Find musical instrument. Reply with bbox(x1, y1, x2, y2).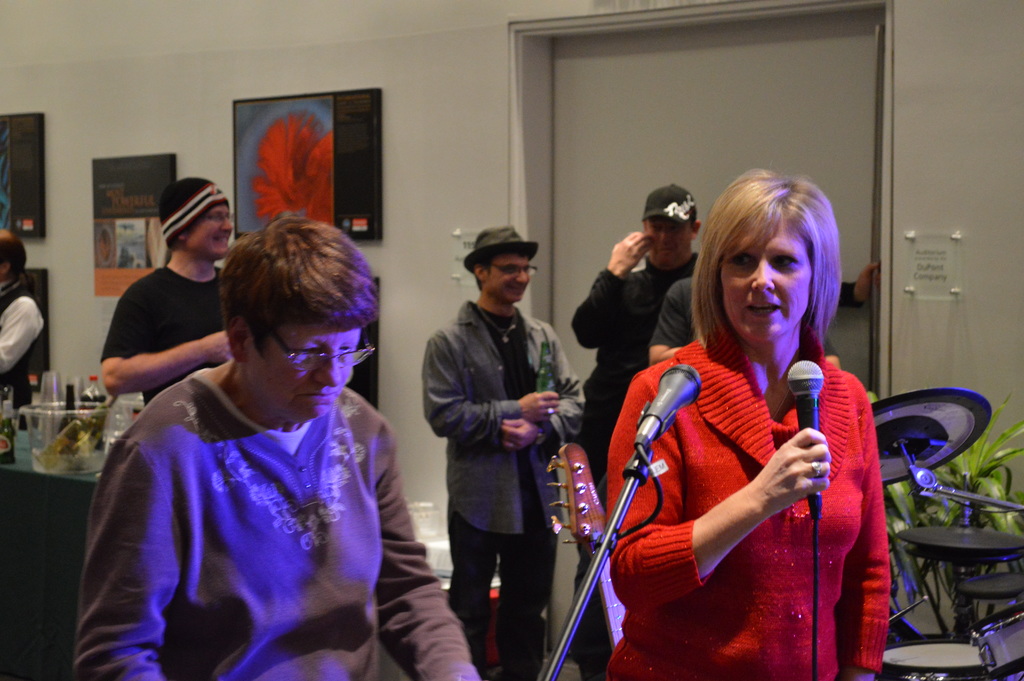
bbox(867, 383, 1023, 680).
